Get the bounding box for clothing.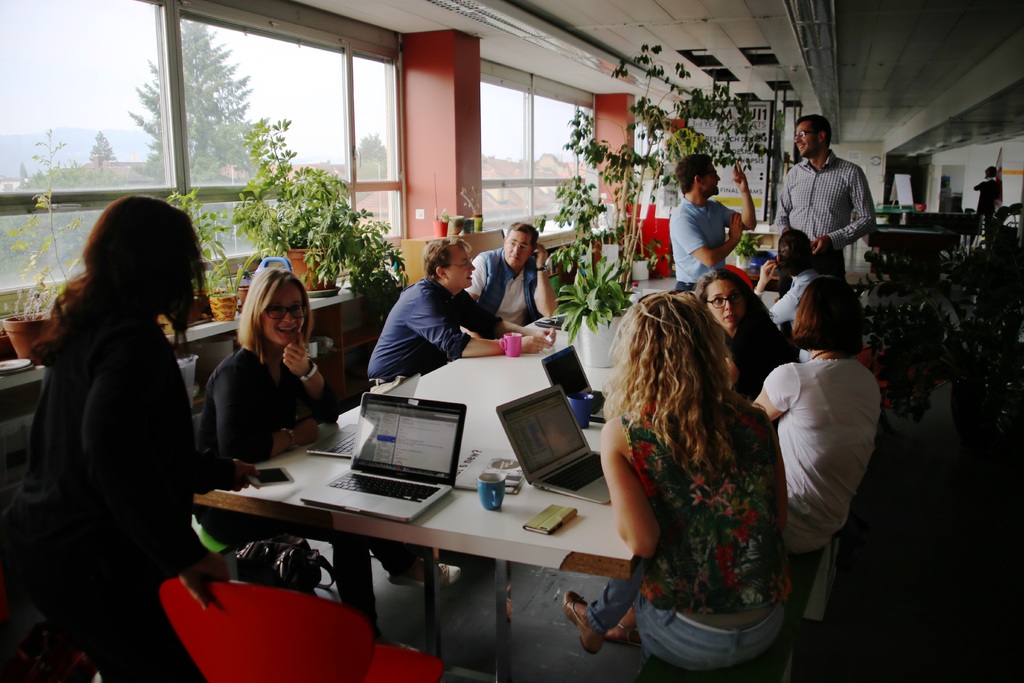
bbox(781, 147, 886, 333).
